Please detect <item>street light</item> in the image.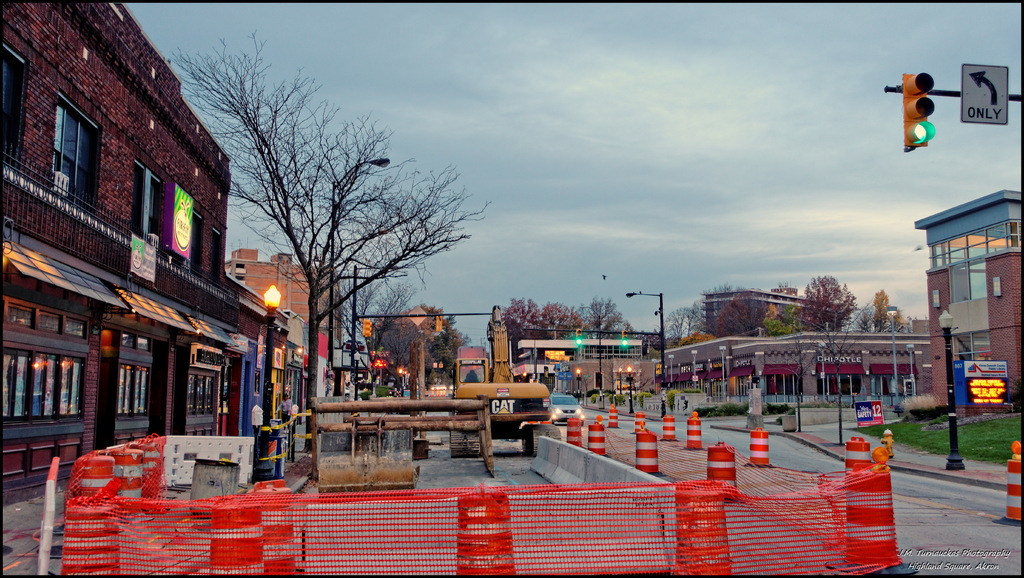
detection(720, 345, 728, 405).
